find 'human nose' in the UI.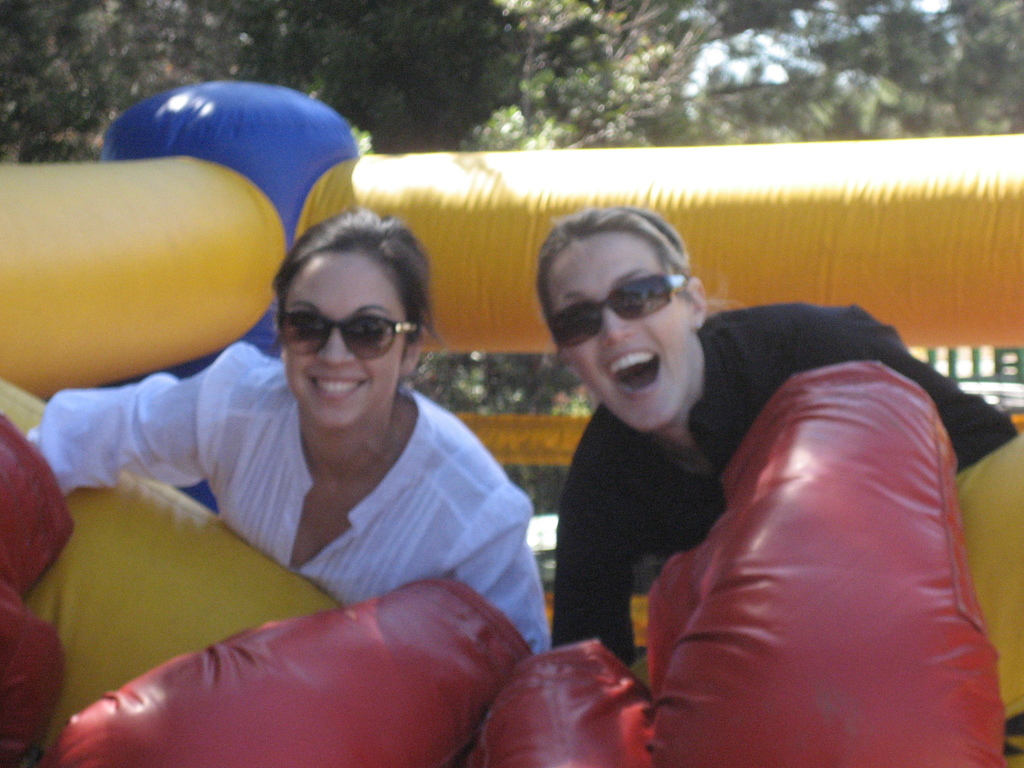
UI element at <box>597,294,644,347</box>.
